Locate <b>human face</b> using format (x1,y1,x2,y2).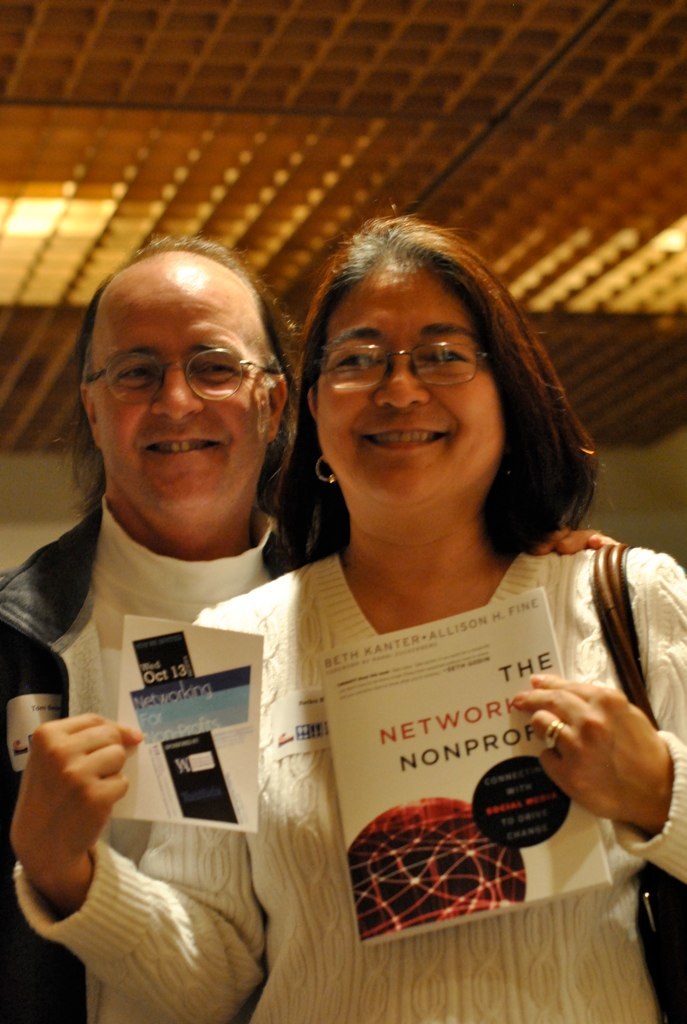
(91,255,270,510).
